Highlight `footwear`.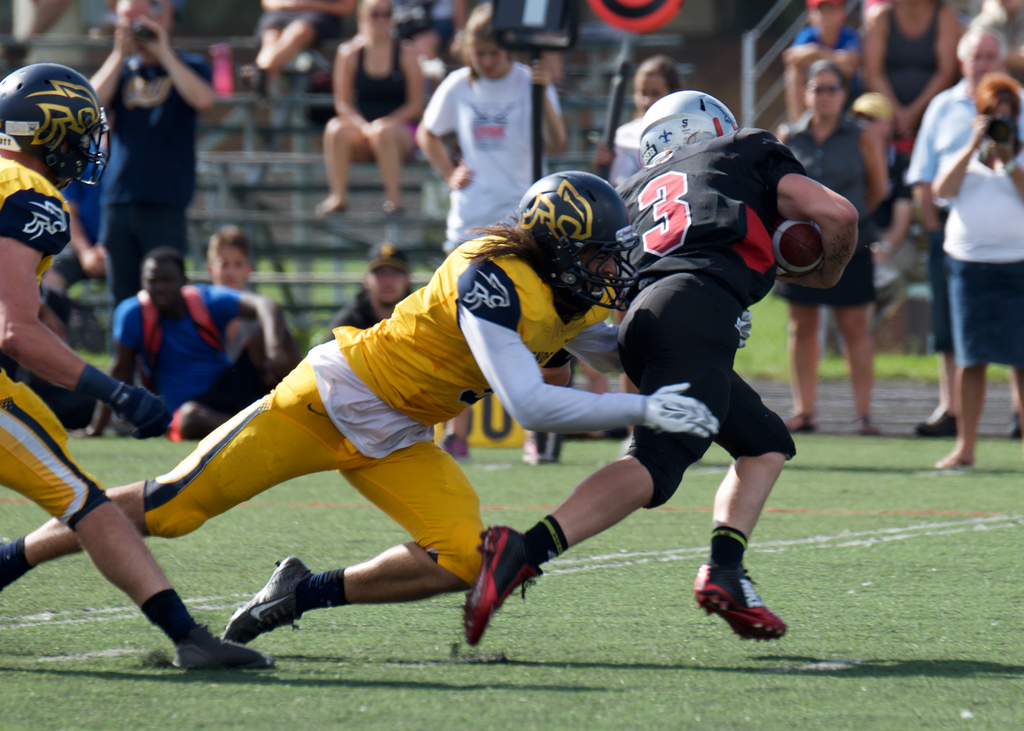
Highlighted region: l=785, t=414, r=819, b=432.
